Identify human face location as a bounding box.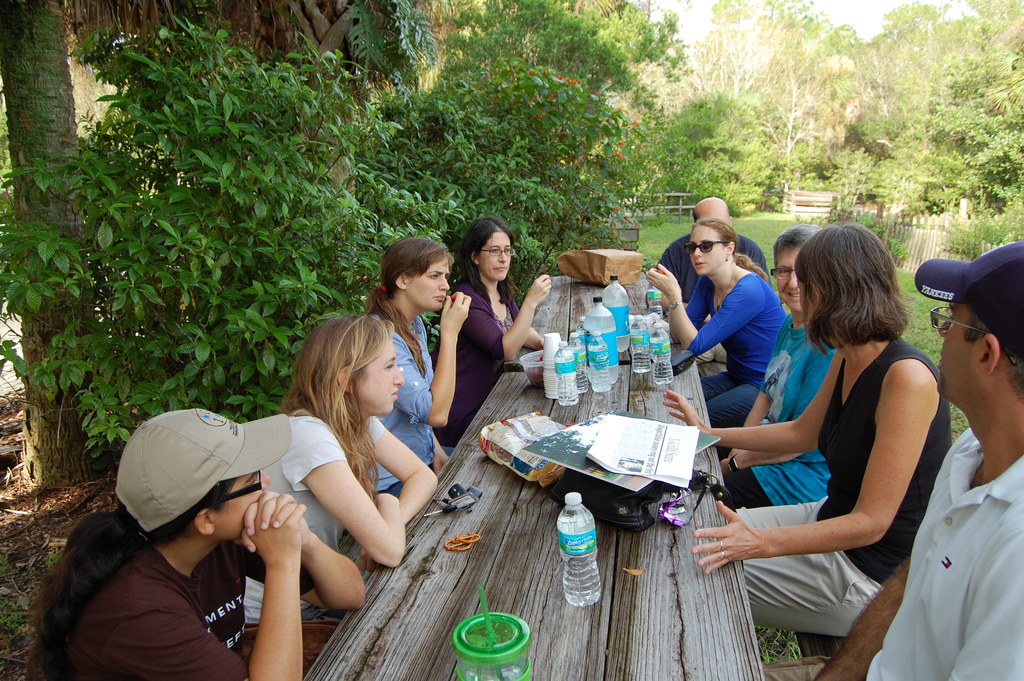
select_region(218, 472, 274, 535).
